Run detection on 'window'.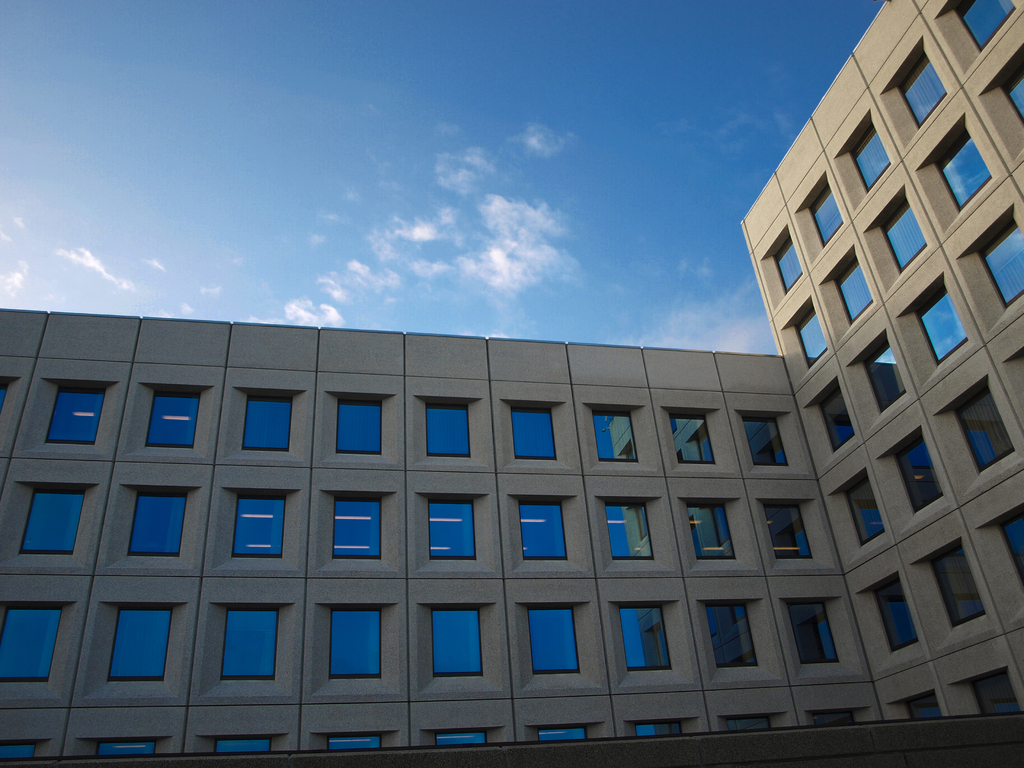
Result: 954, 0, 1013, 48.
